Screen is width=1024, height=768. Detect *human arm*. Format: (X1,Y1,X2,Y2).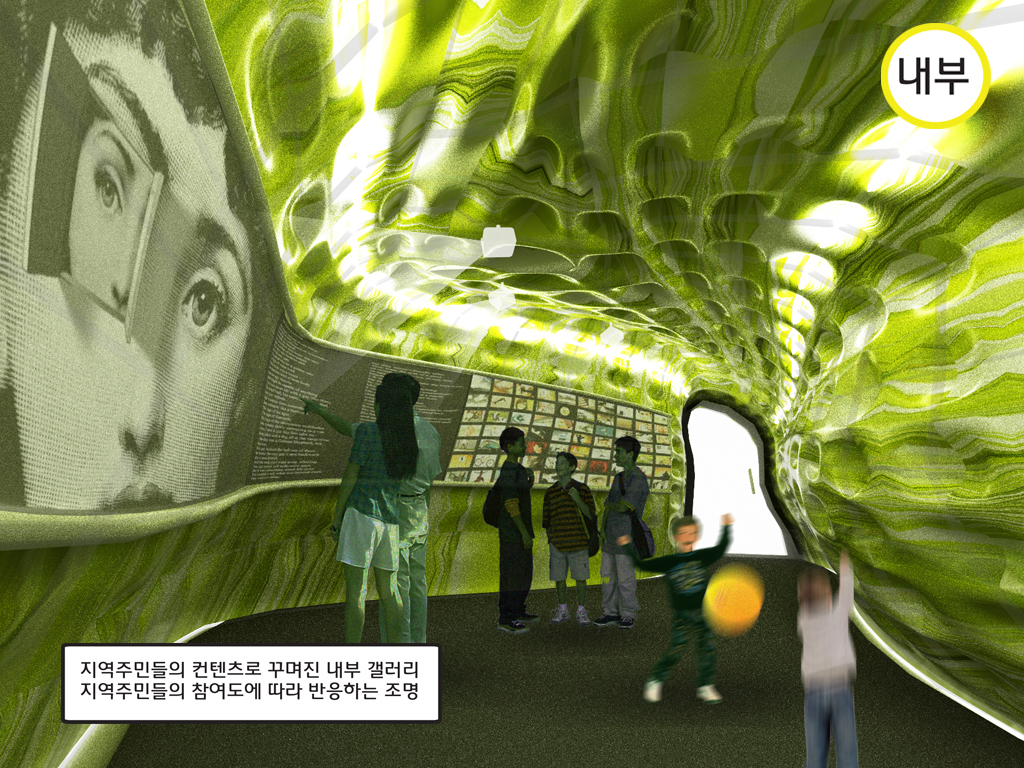
(498,474,529,551).
